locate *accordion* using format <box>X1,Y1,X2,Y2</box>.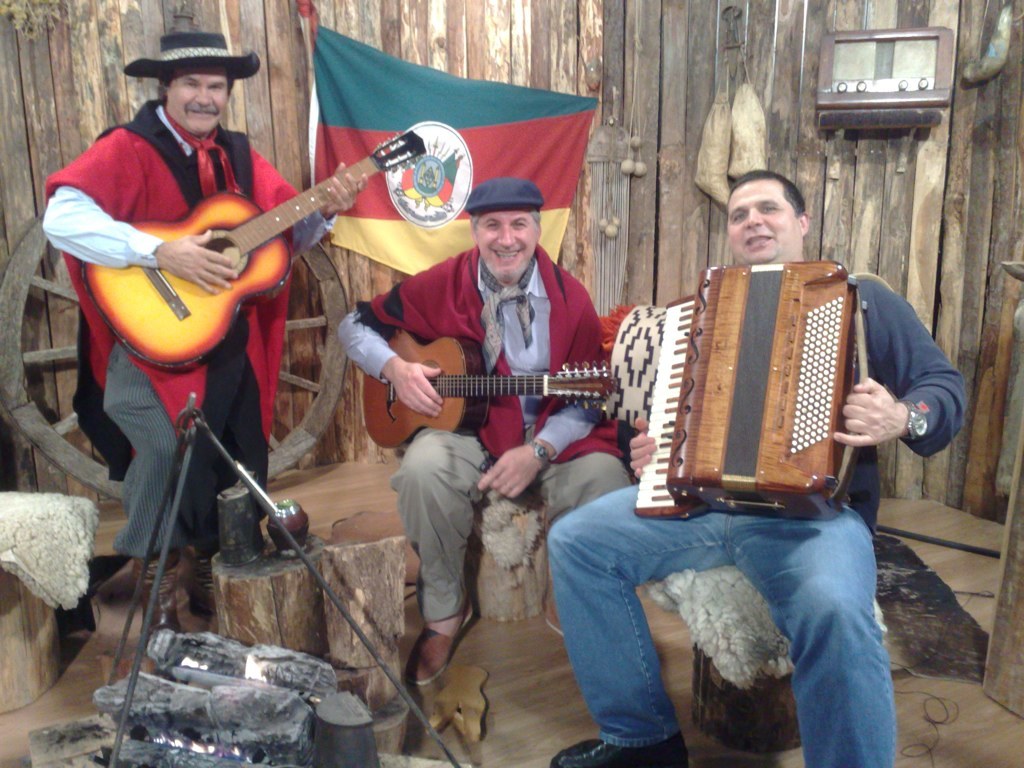
<box>627,256,849,505</box>.
